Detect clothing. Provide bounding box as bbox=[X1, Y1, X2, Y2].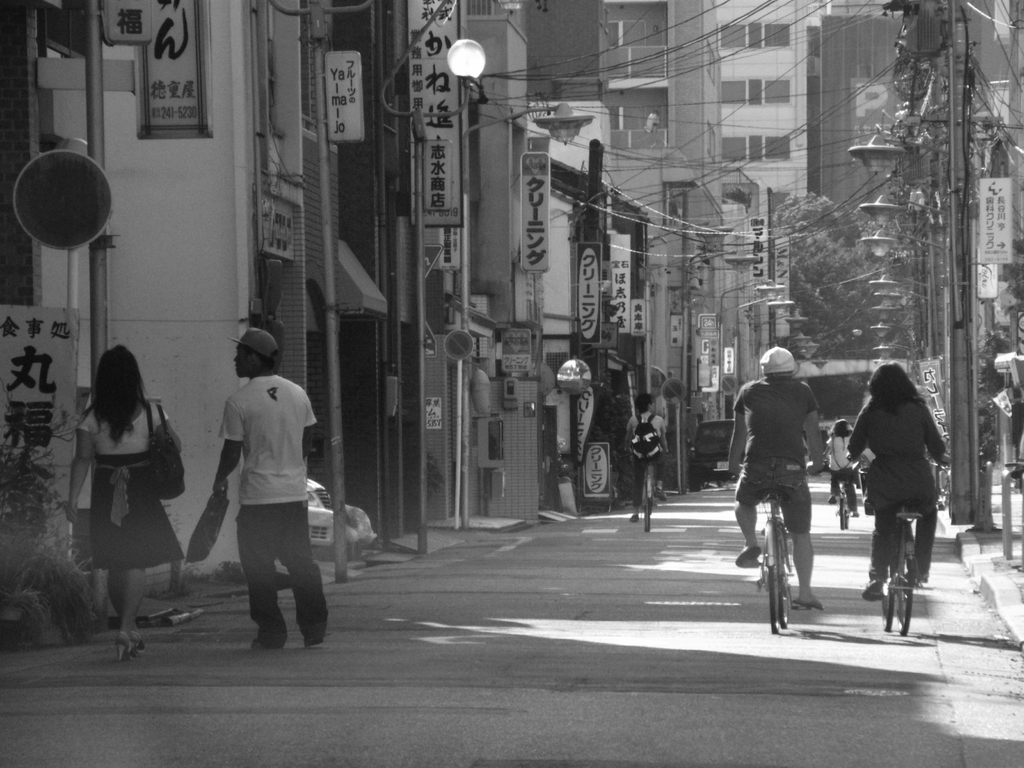
bbox=[221, 378, 320, 643].
